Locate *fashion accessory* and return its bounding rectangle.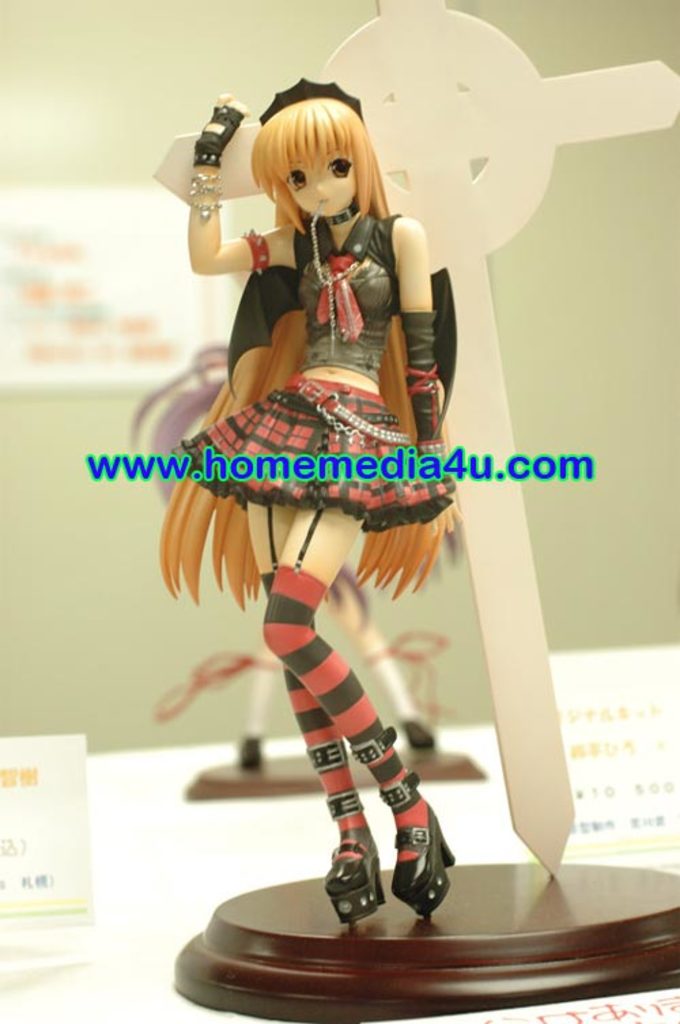
locate(190, 106, 245, 169).
